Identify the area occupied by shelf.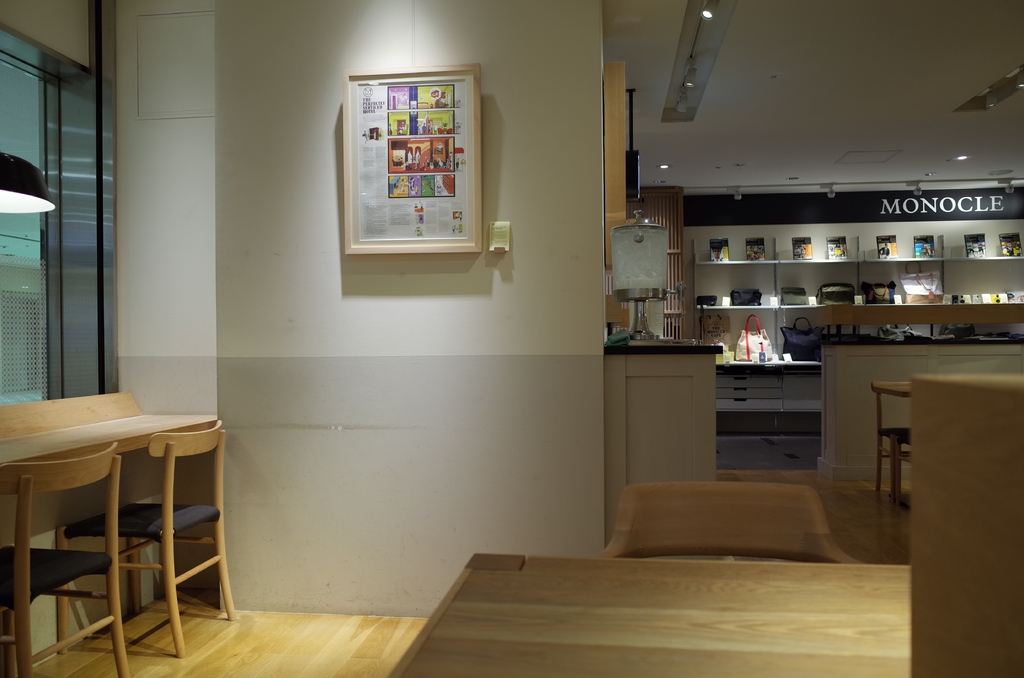
Area: (776, 221, 858, 273).
